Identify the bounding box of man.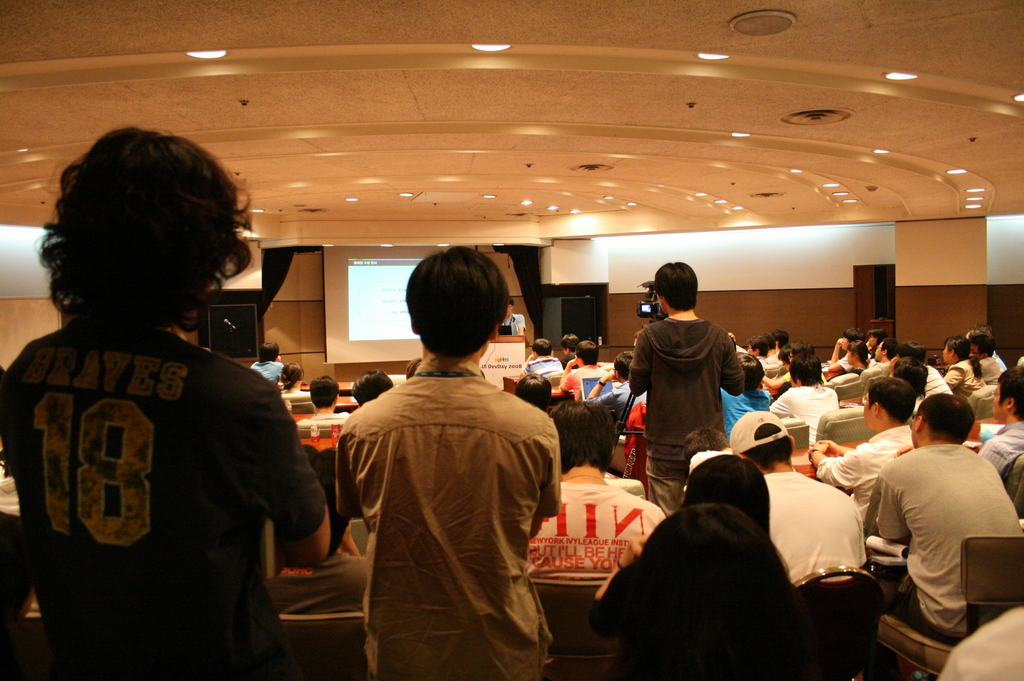
[977,364,1023,482].
